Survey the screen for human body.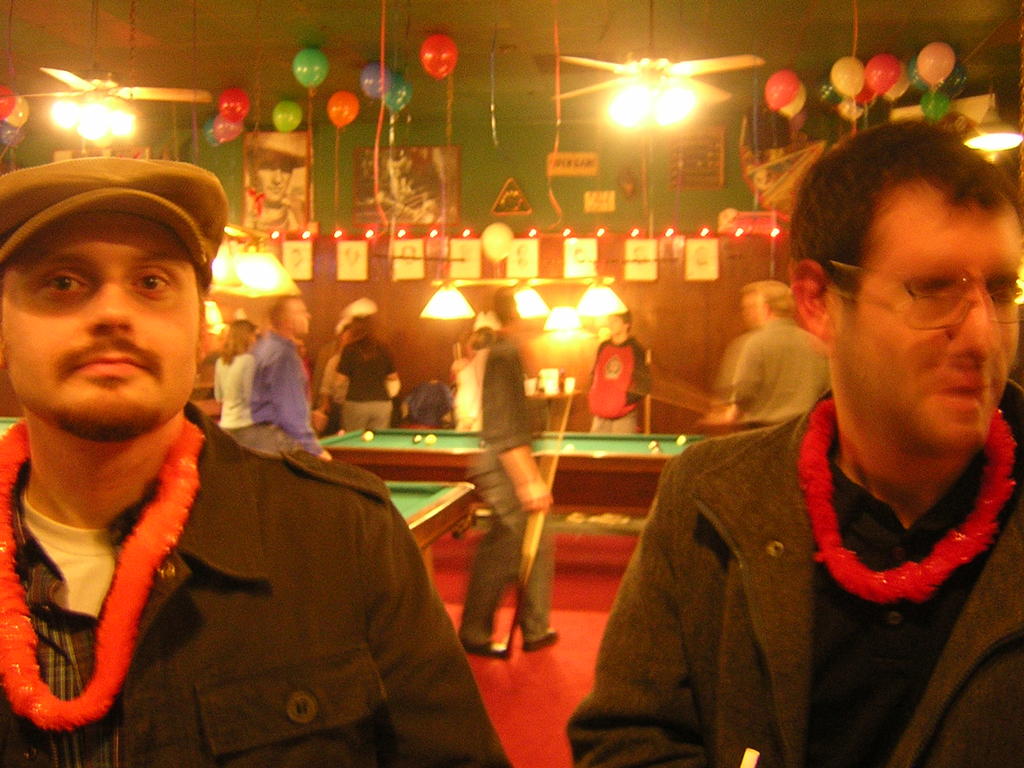
Survey found: Rect(460, 331, 563, 657).
